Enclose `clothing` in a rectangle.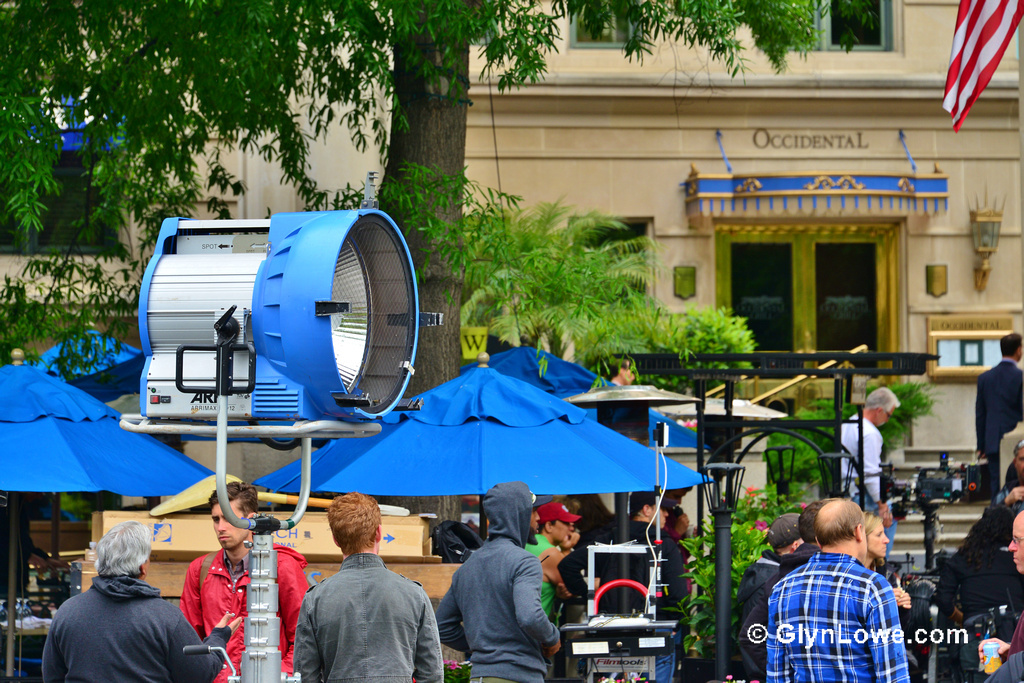
region(626, 522, 688, 637).
